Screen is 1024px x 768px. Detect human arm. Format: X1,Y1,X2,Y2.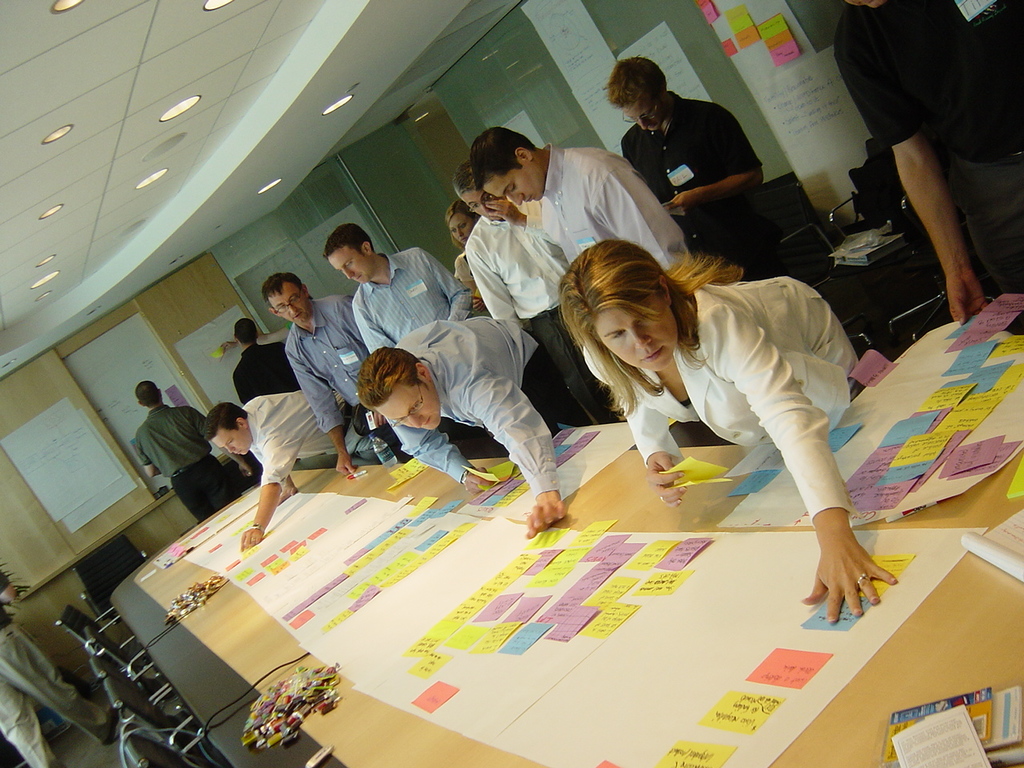
454,255,478,291.
